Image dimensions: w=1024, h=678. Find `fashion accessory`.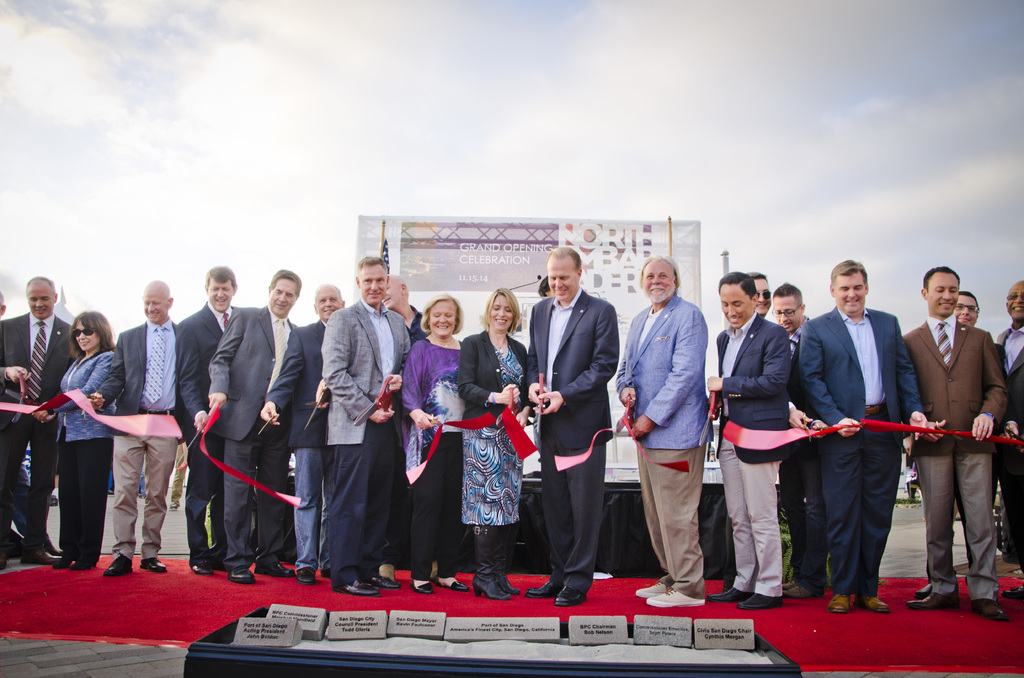
<bbox>332, 582, 379, 596</bbox>.
